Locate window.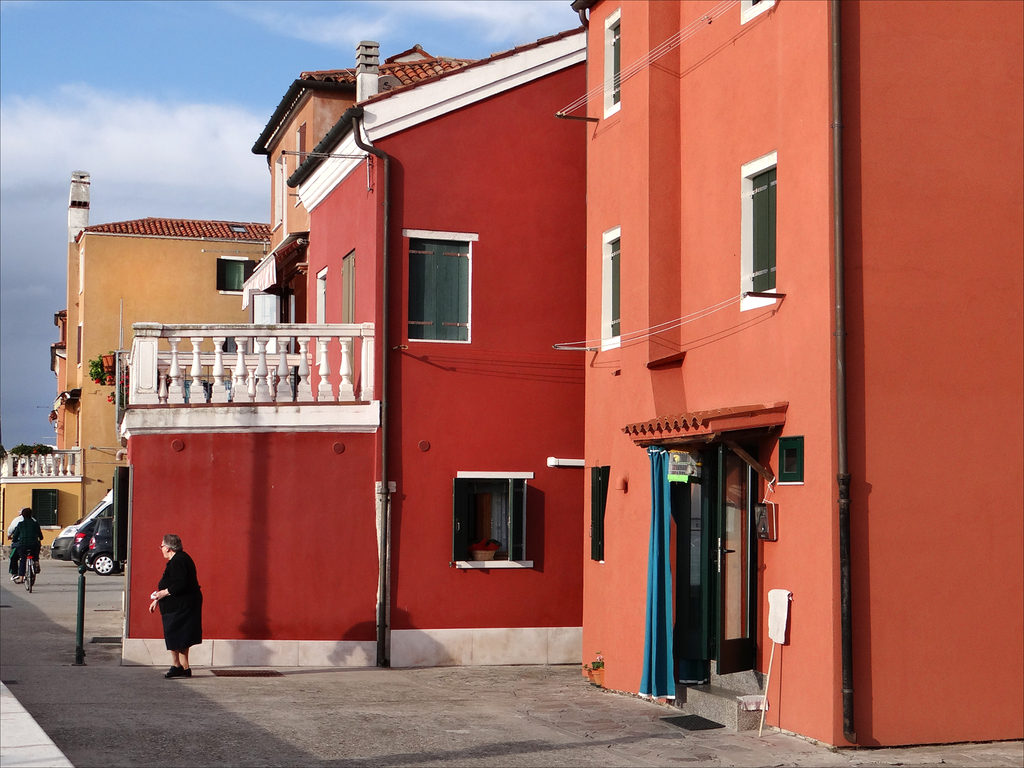
Bounding box: 733/132/793/299.
